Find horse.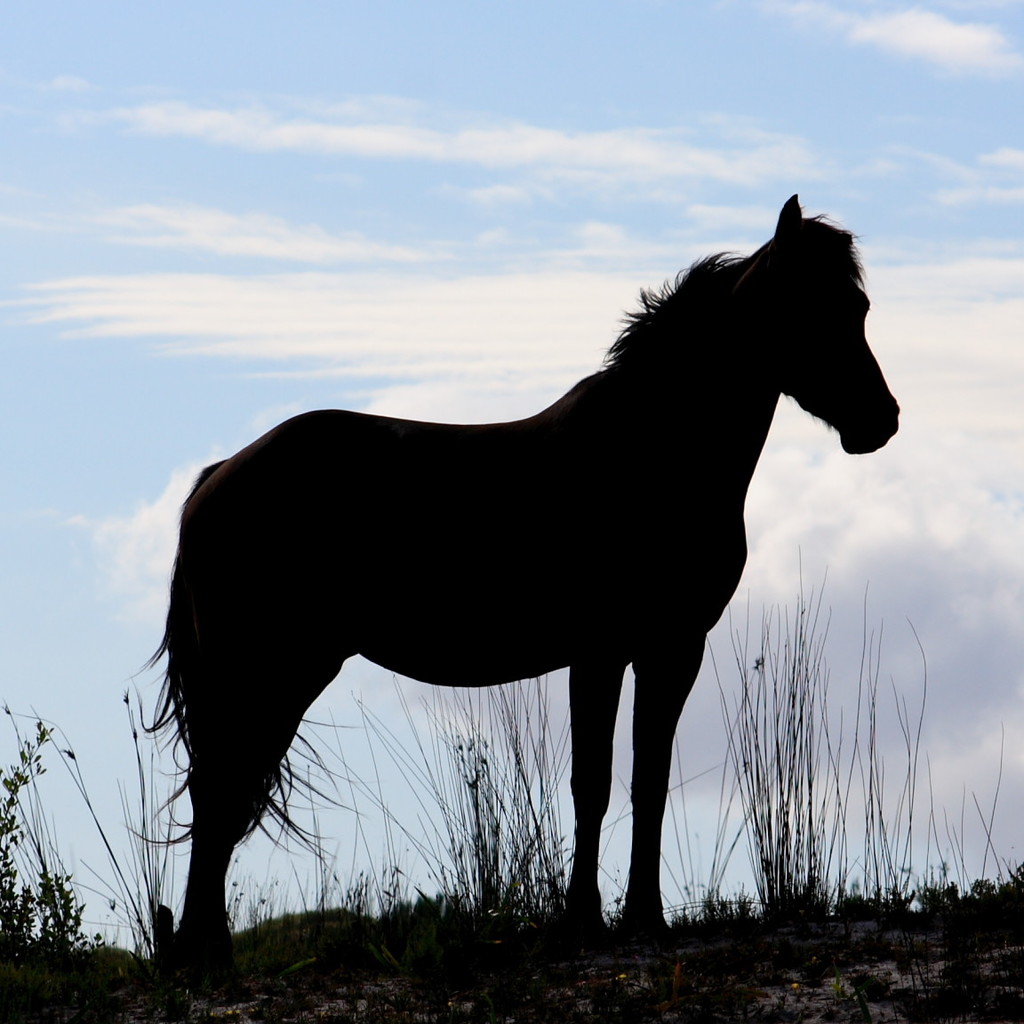
bbox(117, 188, 907, 964).
